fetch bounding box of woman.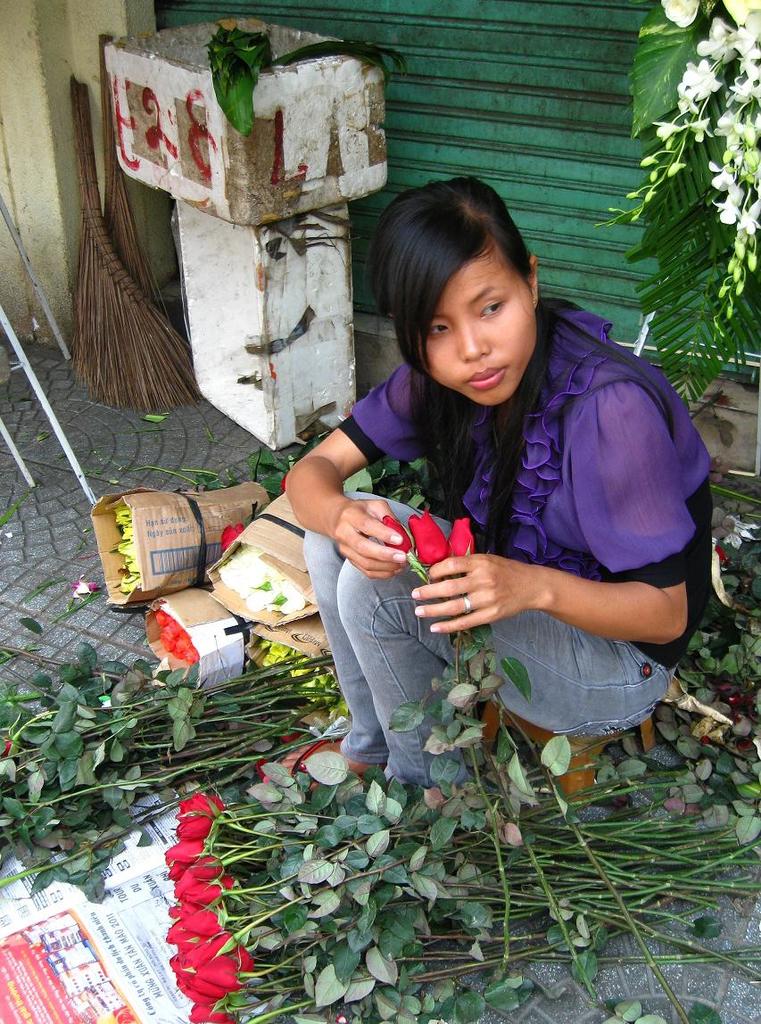
Bbox: box(283, 165, 672, 900).
